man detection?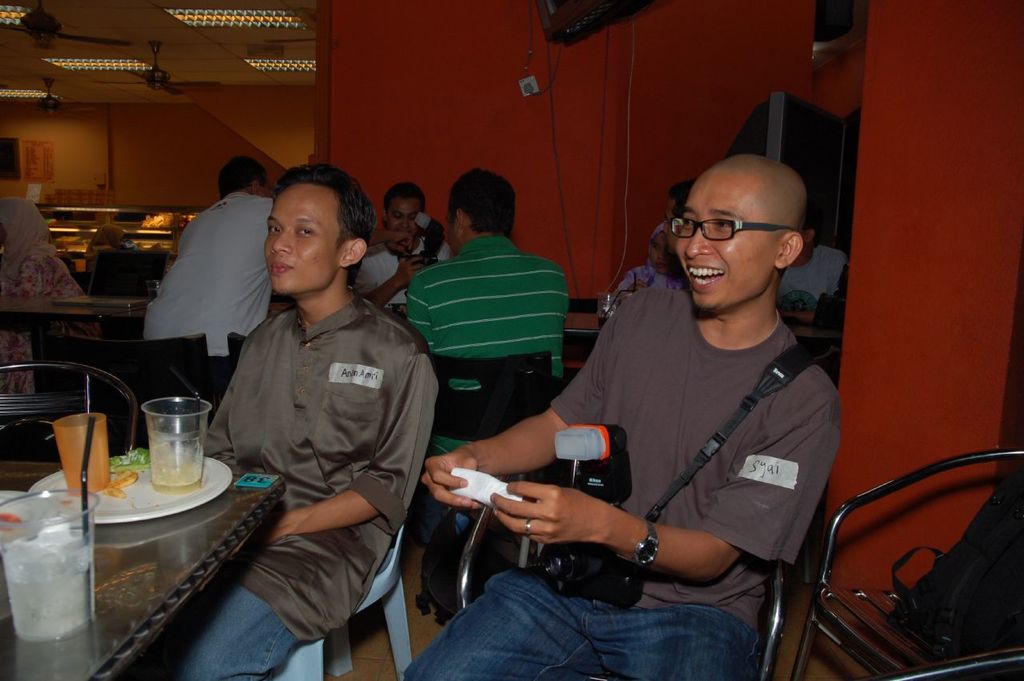
{"left": 351, "top": 181, "right": 455, "bottom": 313}
